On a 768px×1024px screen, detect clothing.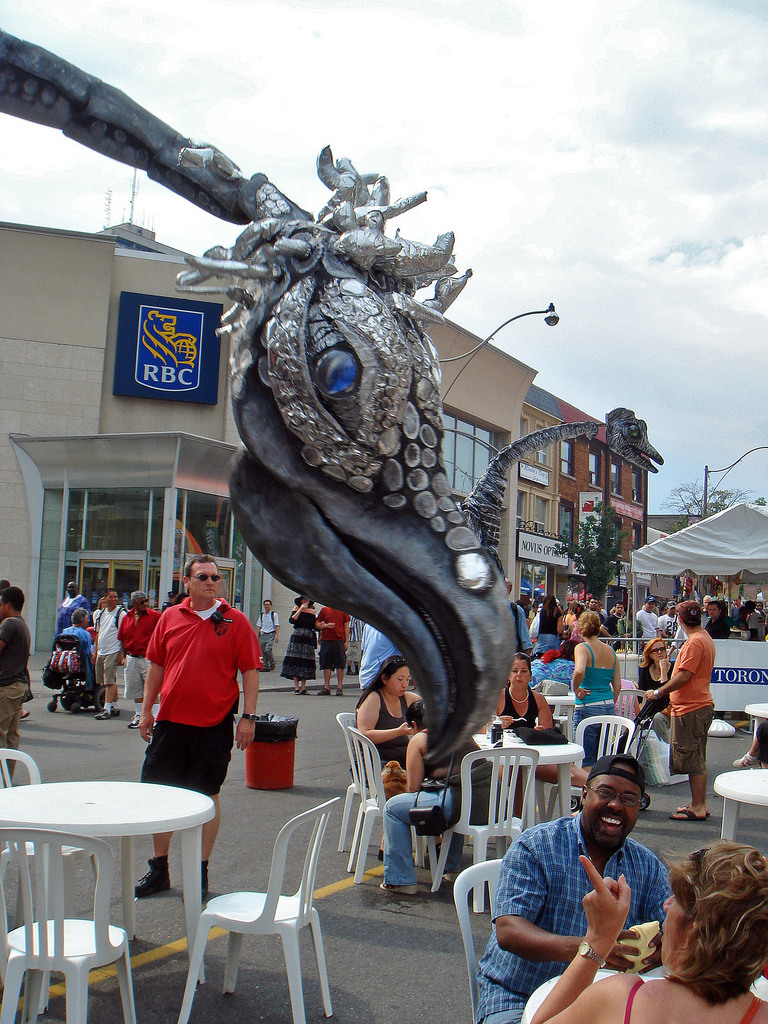
box=[258, 614, 282, 675].
